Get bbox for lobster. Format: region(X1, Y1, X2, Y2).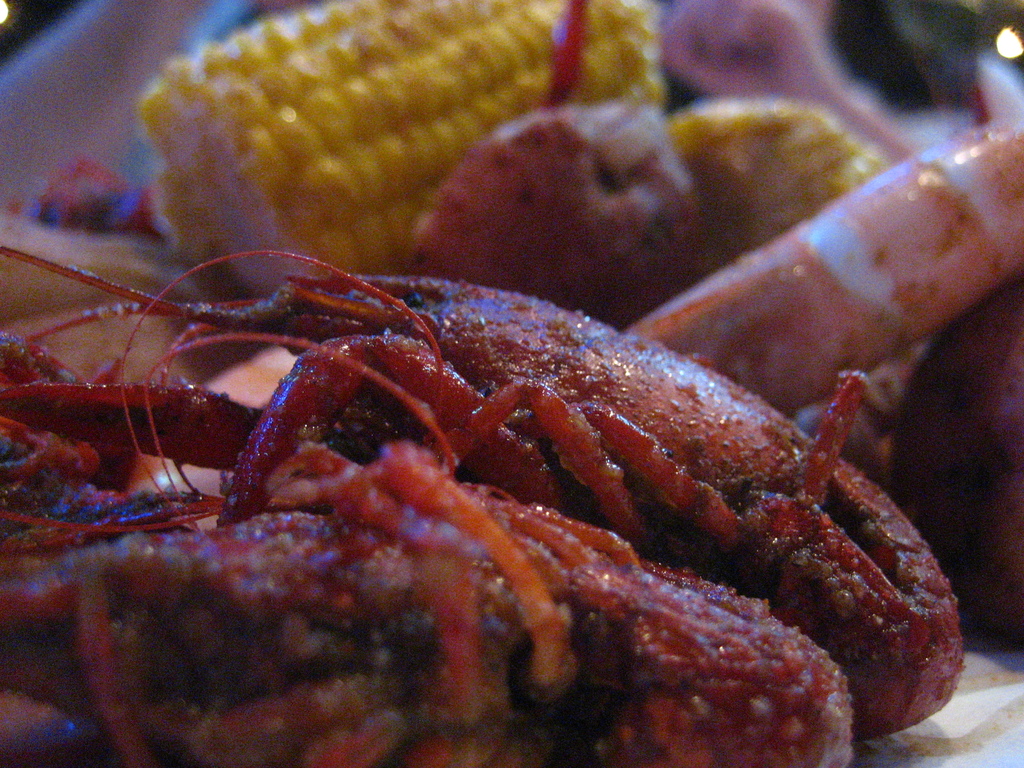
region(0, 148, 1023, 758).
